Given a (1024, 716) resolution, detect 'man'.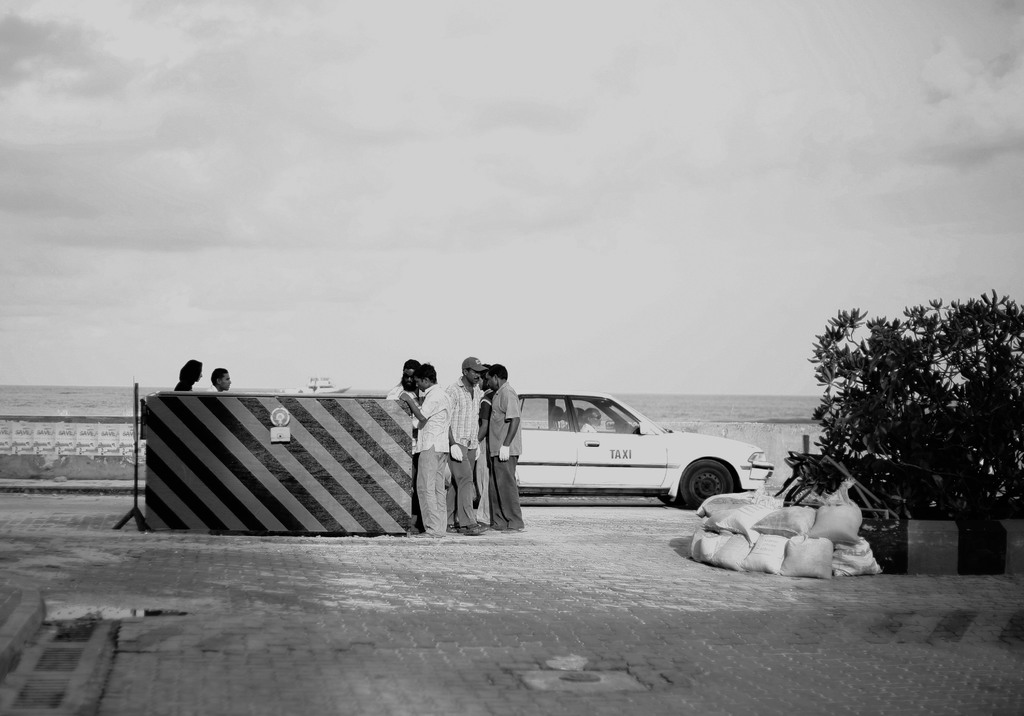
<region>581, 407, 603, 432</region>.
